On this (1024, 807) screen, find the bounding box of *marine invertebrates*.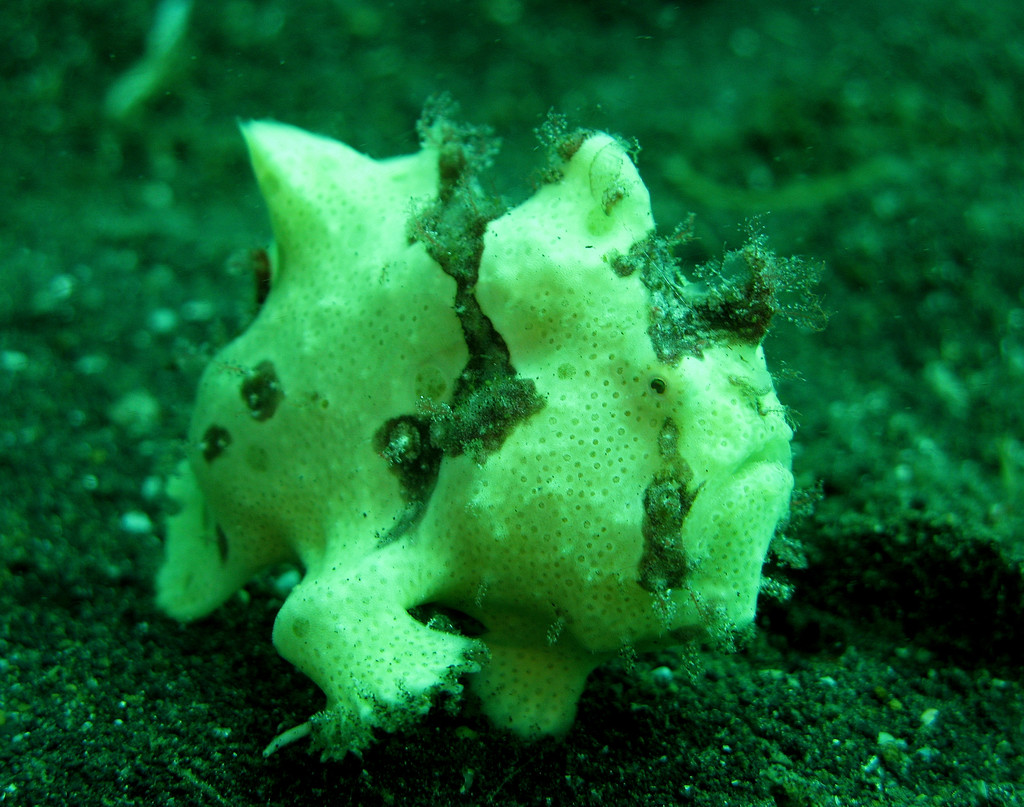
Bounding box: x1=118, y1=108, x2=774, y2=806.
